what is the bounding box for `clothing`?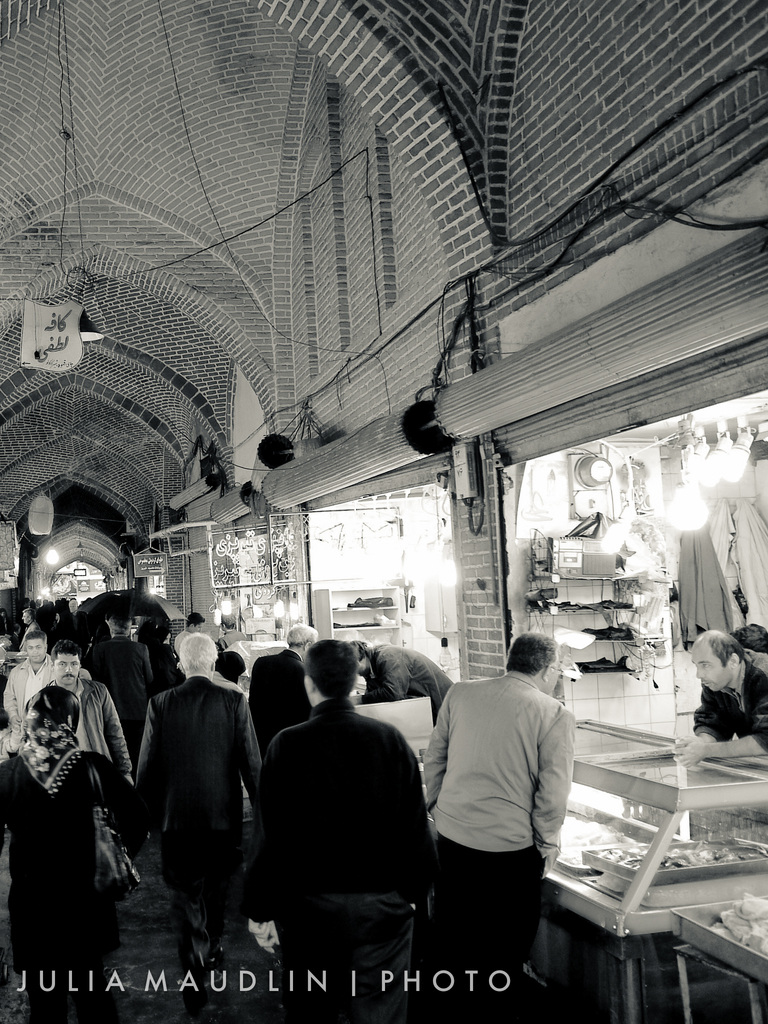
(left=422, top=665, right=574, bottom=1020).
